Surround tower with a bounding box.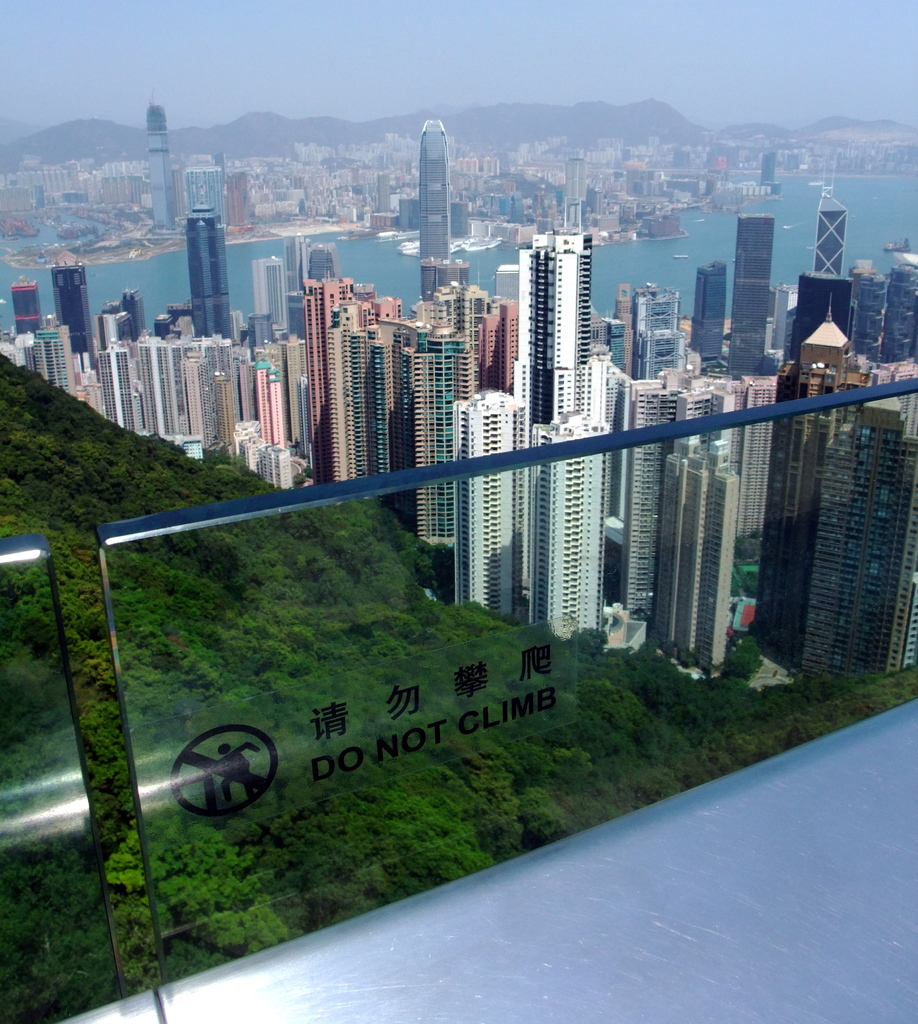
BBox(262, 330, 318, 442).
